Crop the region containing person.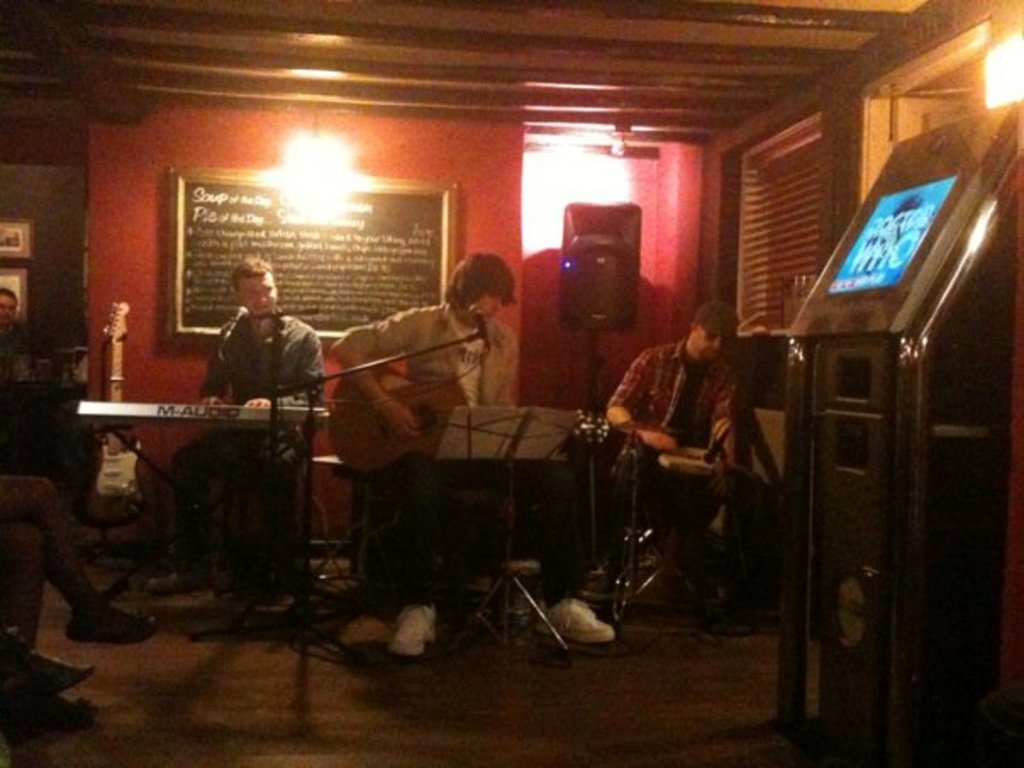
Crop region: 617, 290, 758, 610.
